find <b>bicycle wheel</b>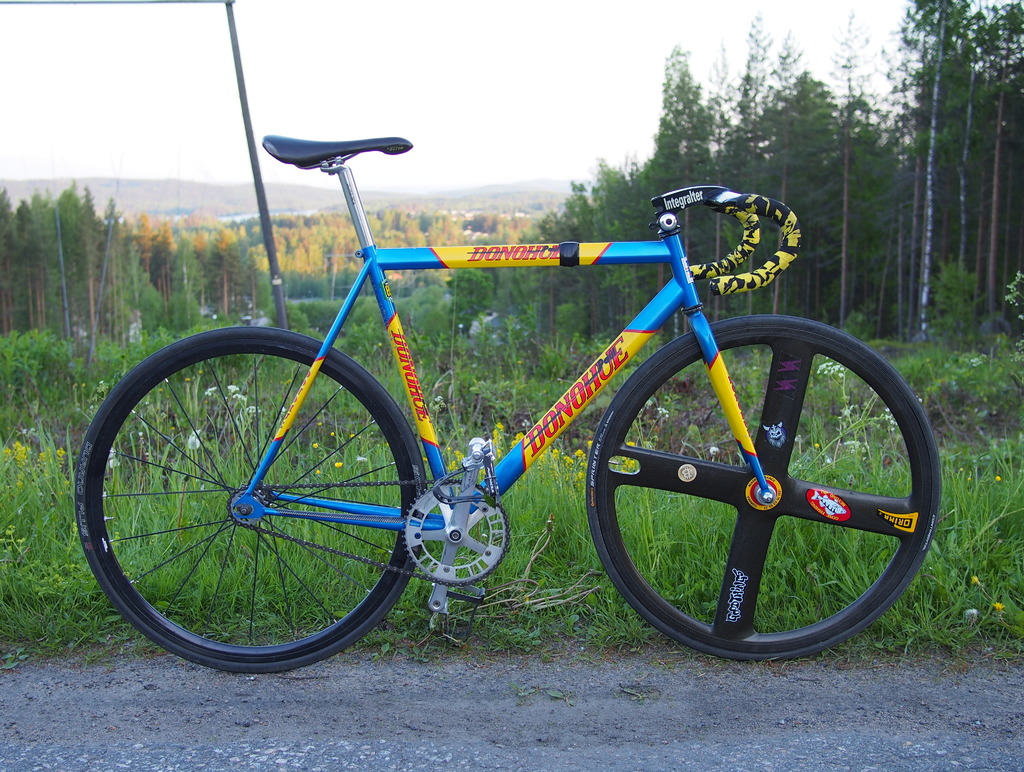
box(79, 332, 437, 679)
